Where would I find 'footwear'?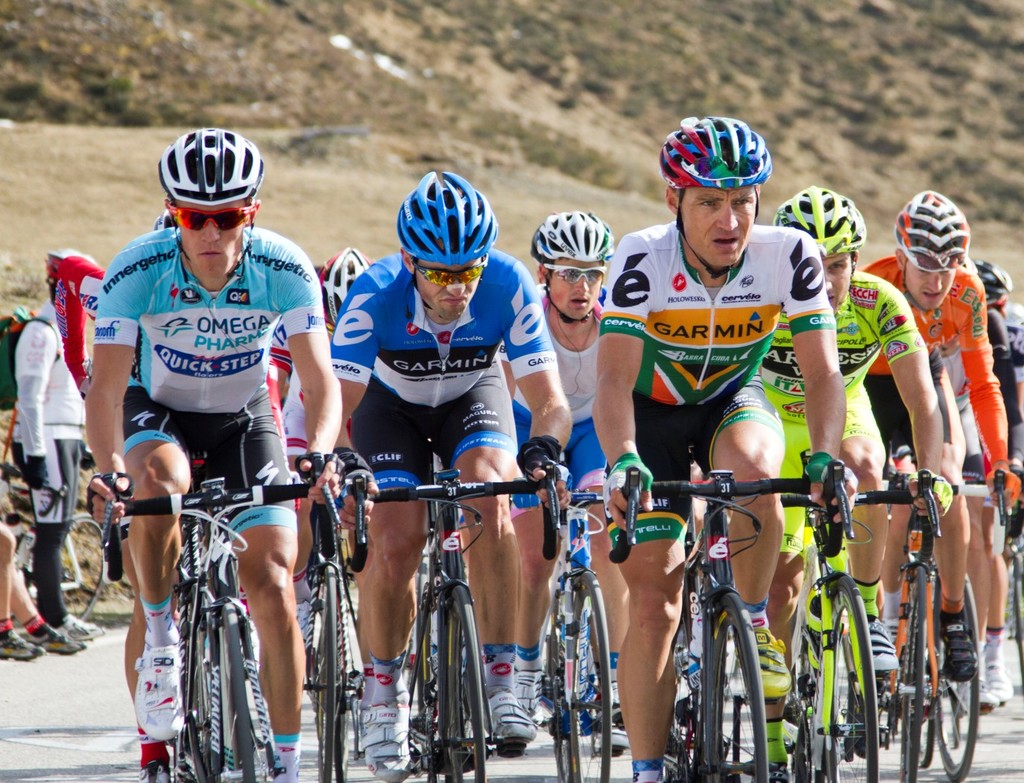
At 940:623:979:679.
